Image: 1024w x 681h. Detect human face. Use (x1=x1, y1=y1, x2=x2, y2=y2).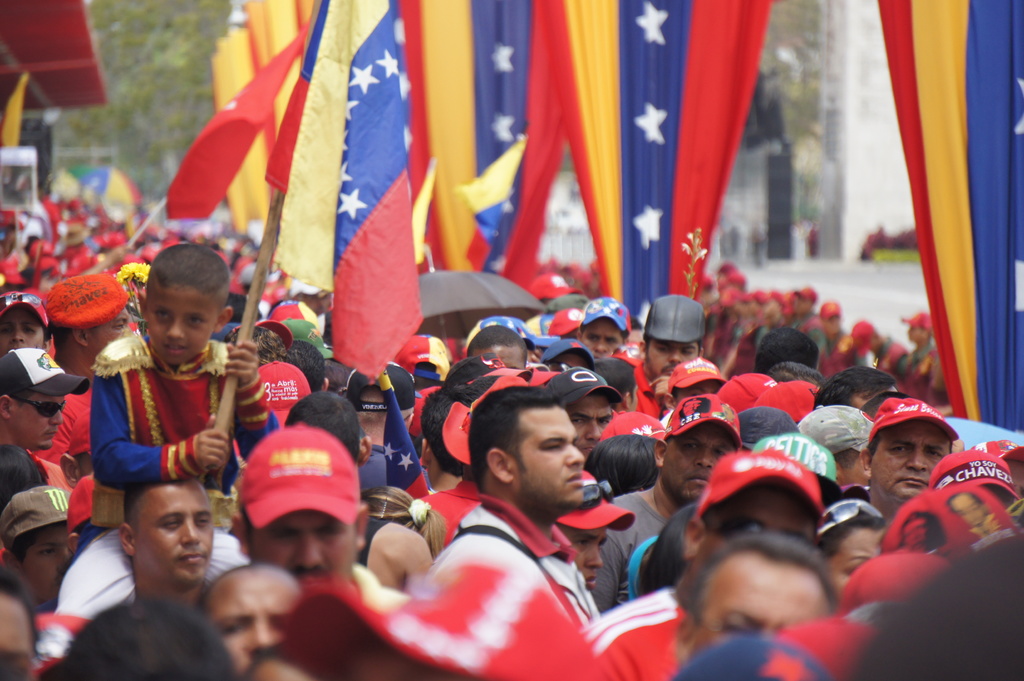
(x1=248, y1=501, x2=362, y2=586).
